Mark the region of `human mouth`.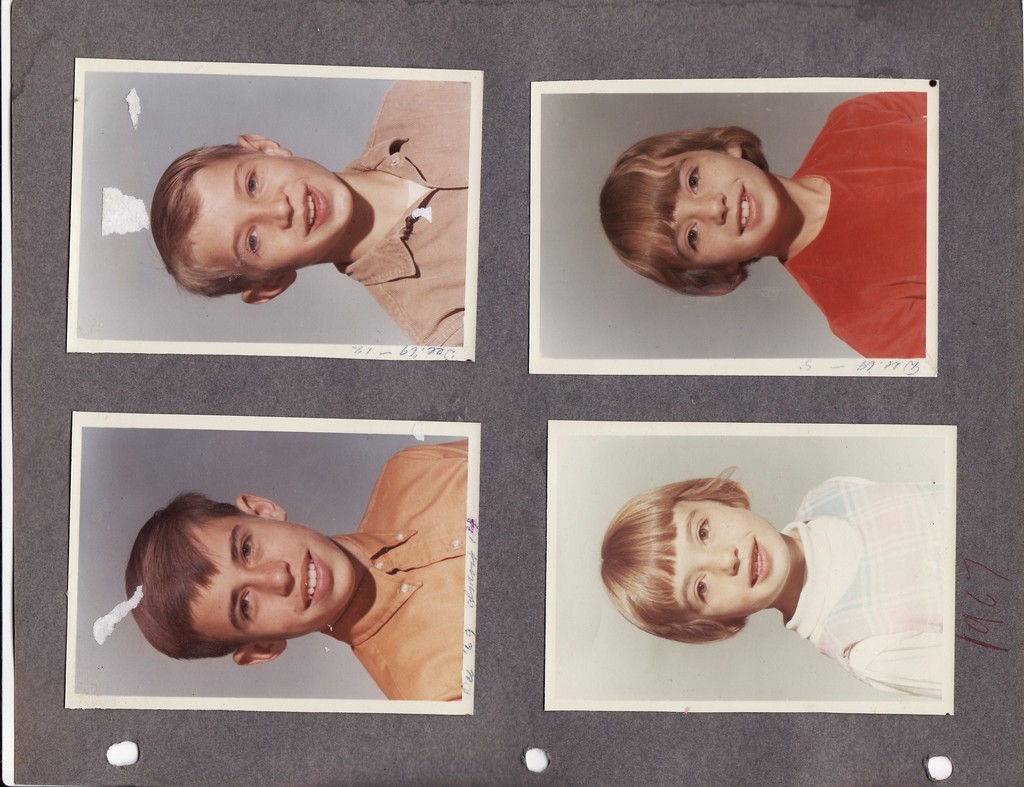
Region: <box>303,182,330,233</box>.
